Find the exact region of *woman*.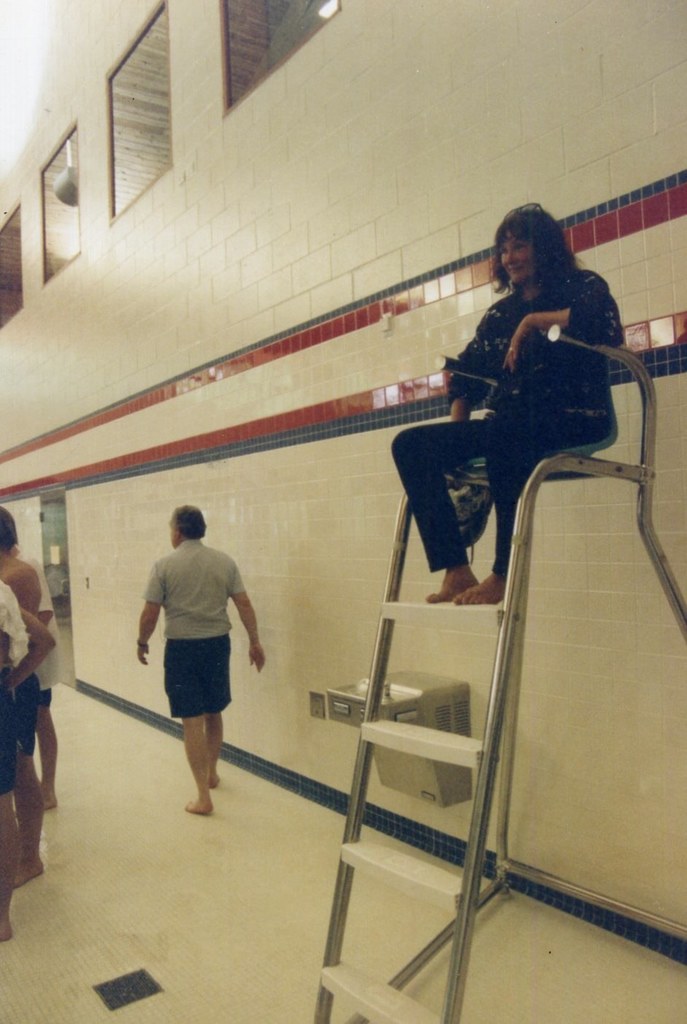
Exact region: 407/193/633/636.
